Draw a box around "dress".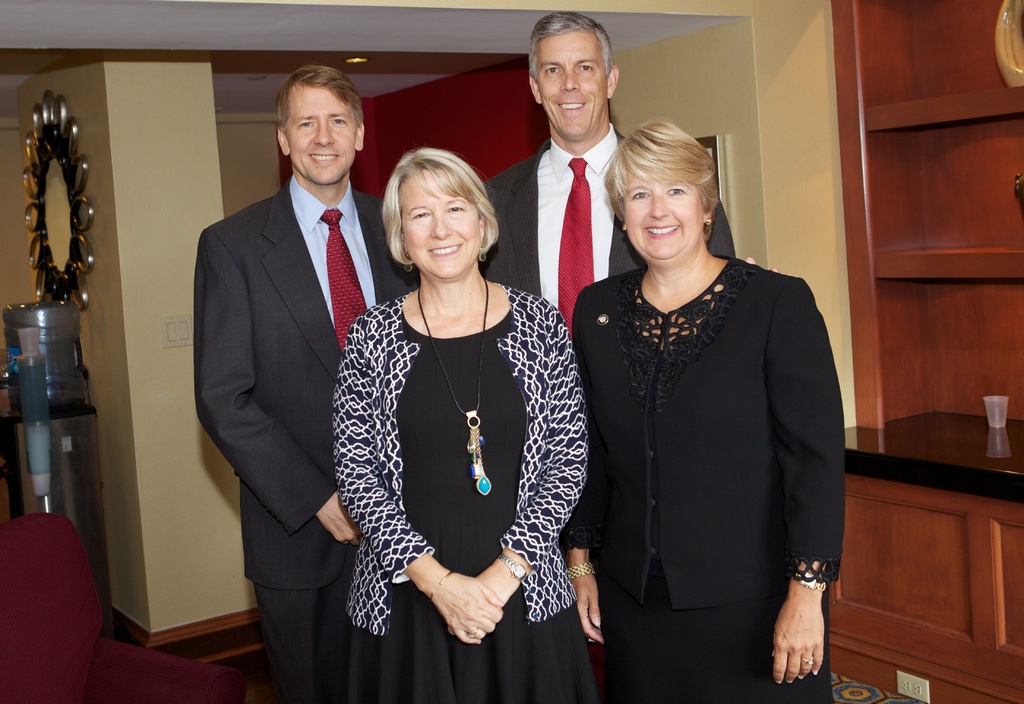
pyautogui.locateOnScreen(333, 282, 588, 703).
